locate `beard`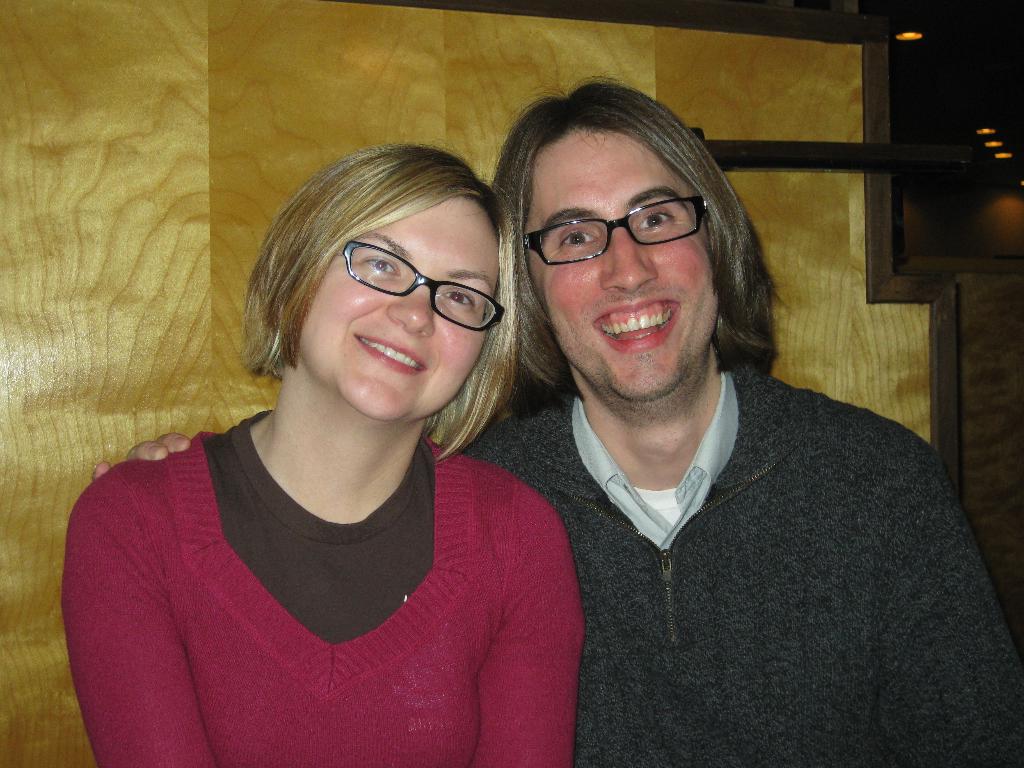
552, 291, 715, 417
